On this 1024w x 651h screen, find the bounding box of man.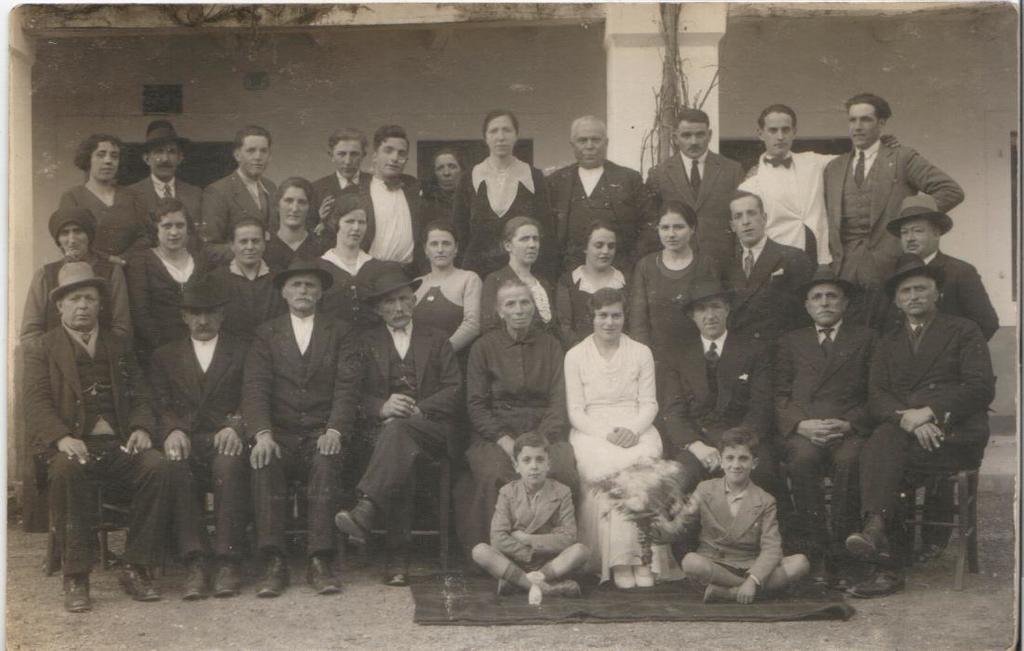
Bounding box: locate(859, 249, 1004, 595).
